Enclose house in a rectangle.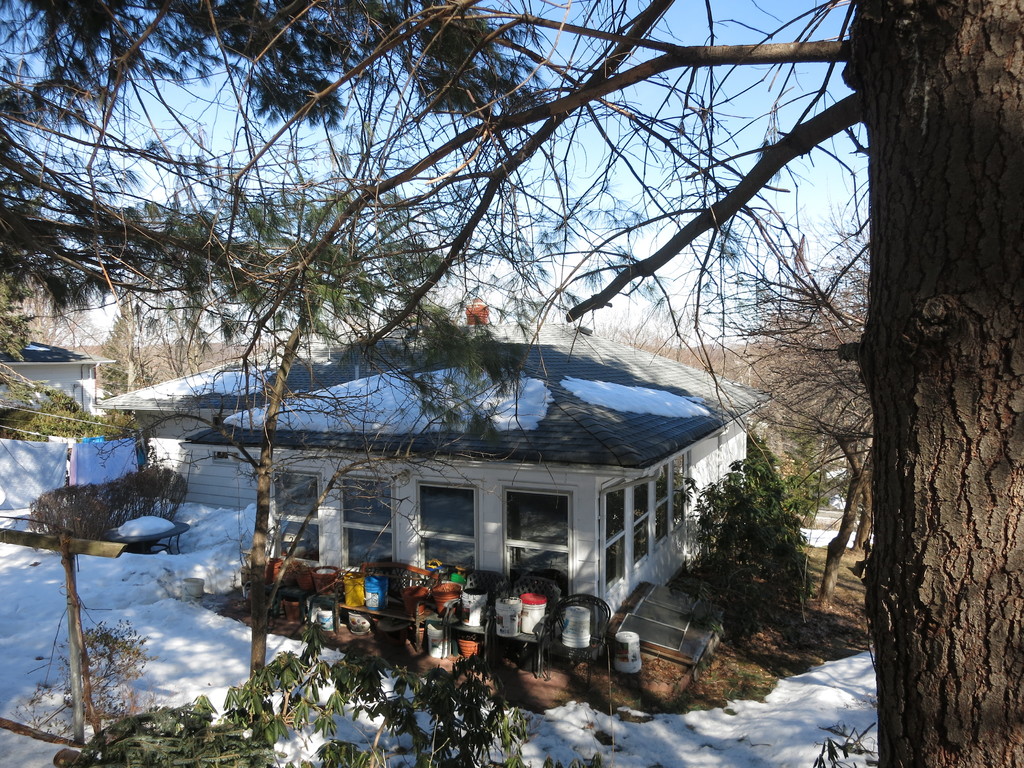
(left=3, top=338, right=106, bottom=441).
